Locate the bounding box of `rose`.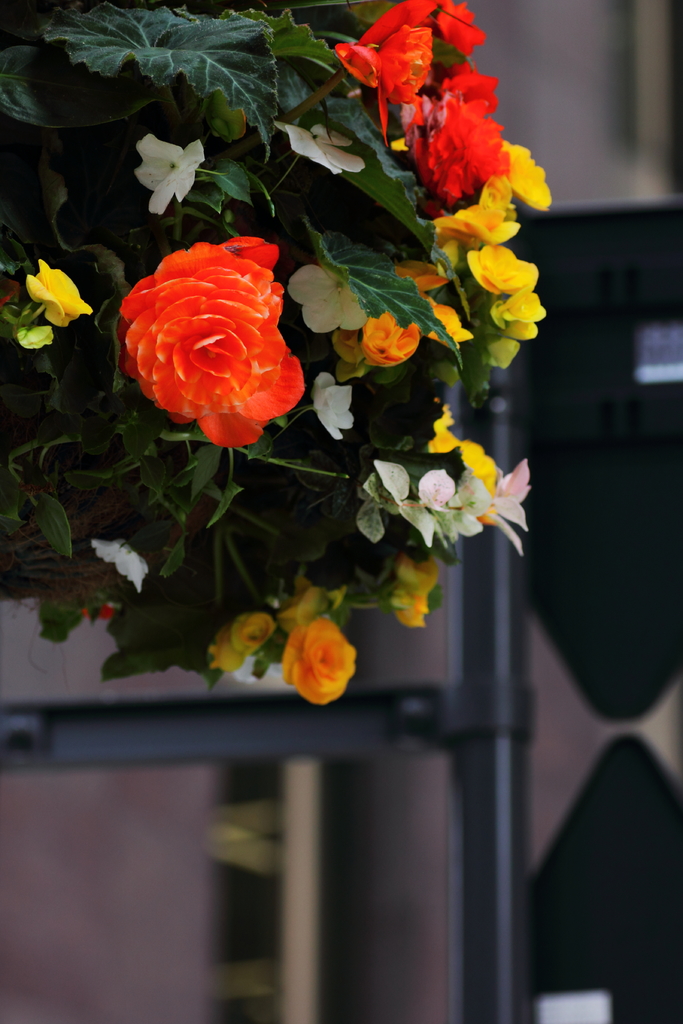
Bounding box: x1=212 y1=615 x2=275 y2=676.
